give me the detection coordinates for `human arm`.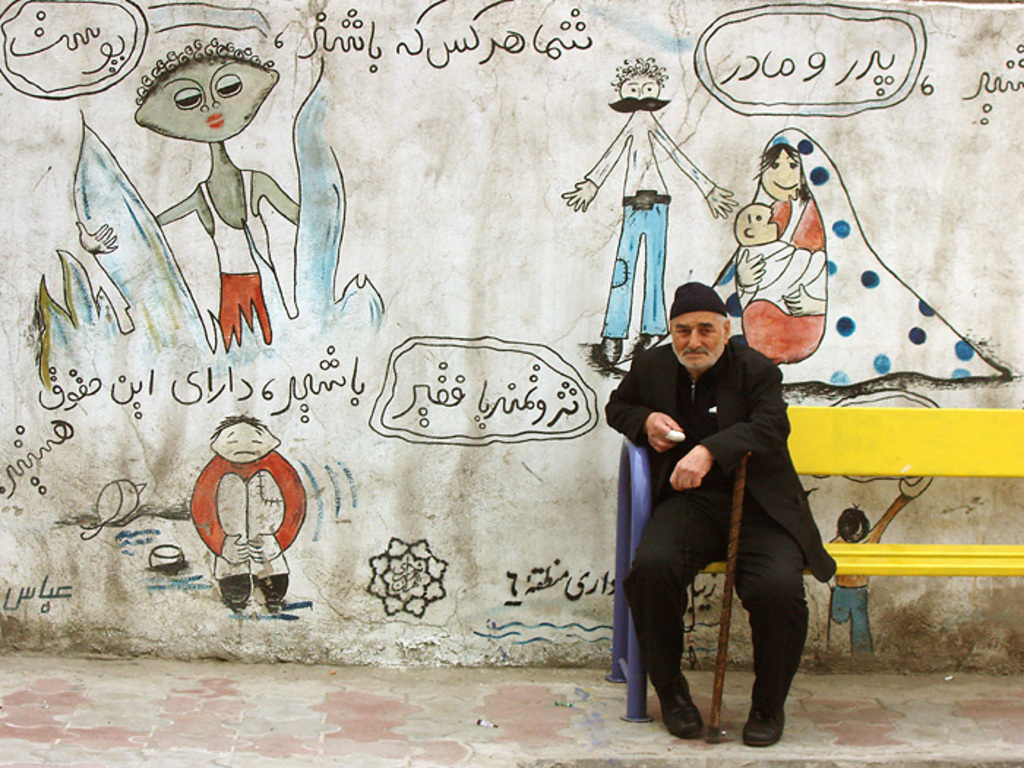
<region>75, 181, 197, 256</region>.
